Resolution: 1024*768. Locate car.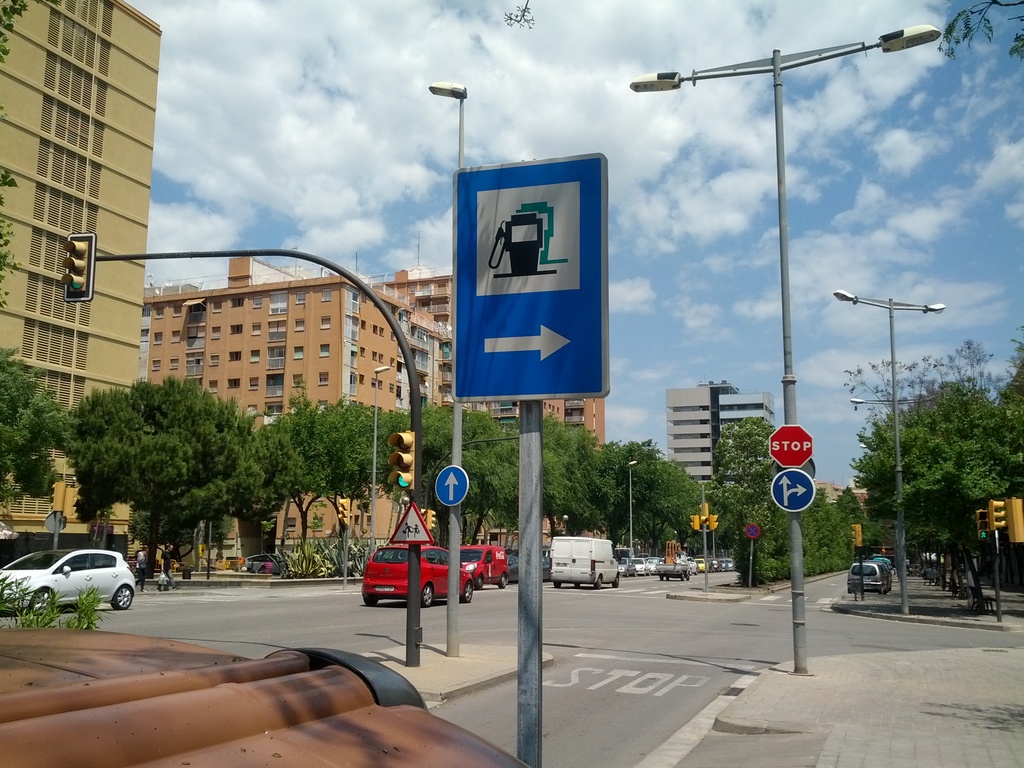
<region>458, 544, 508, 589</region>.
